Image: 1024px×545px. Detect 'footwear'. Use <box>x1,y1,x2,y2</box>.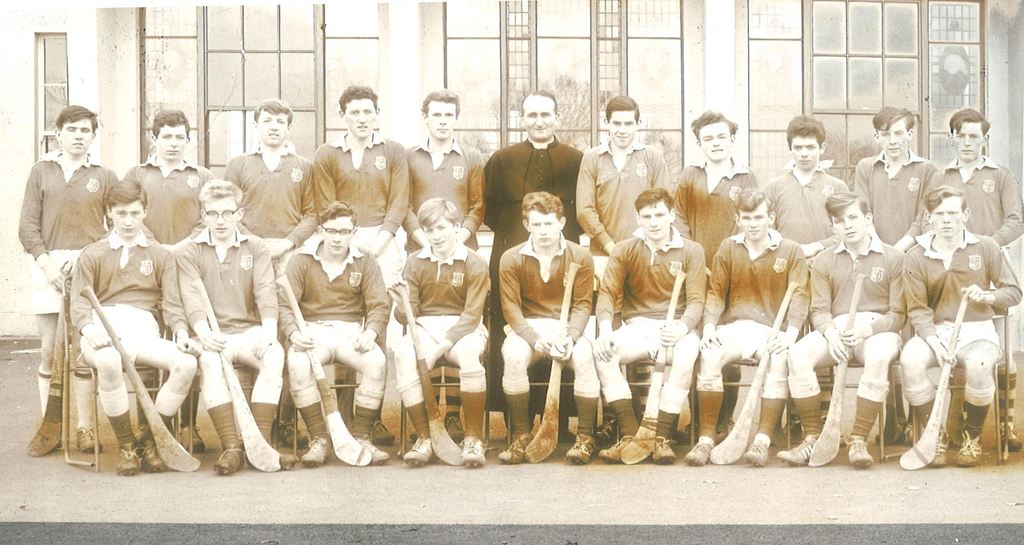
<box>745,434,772,462</box>.
